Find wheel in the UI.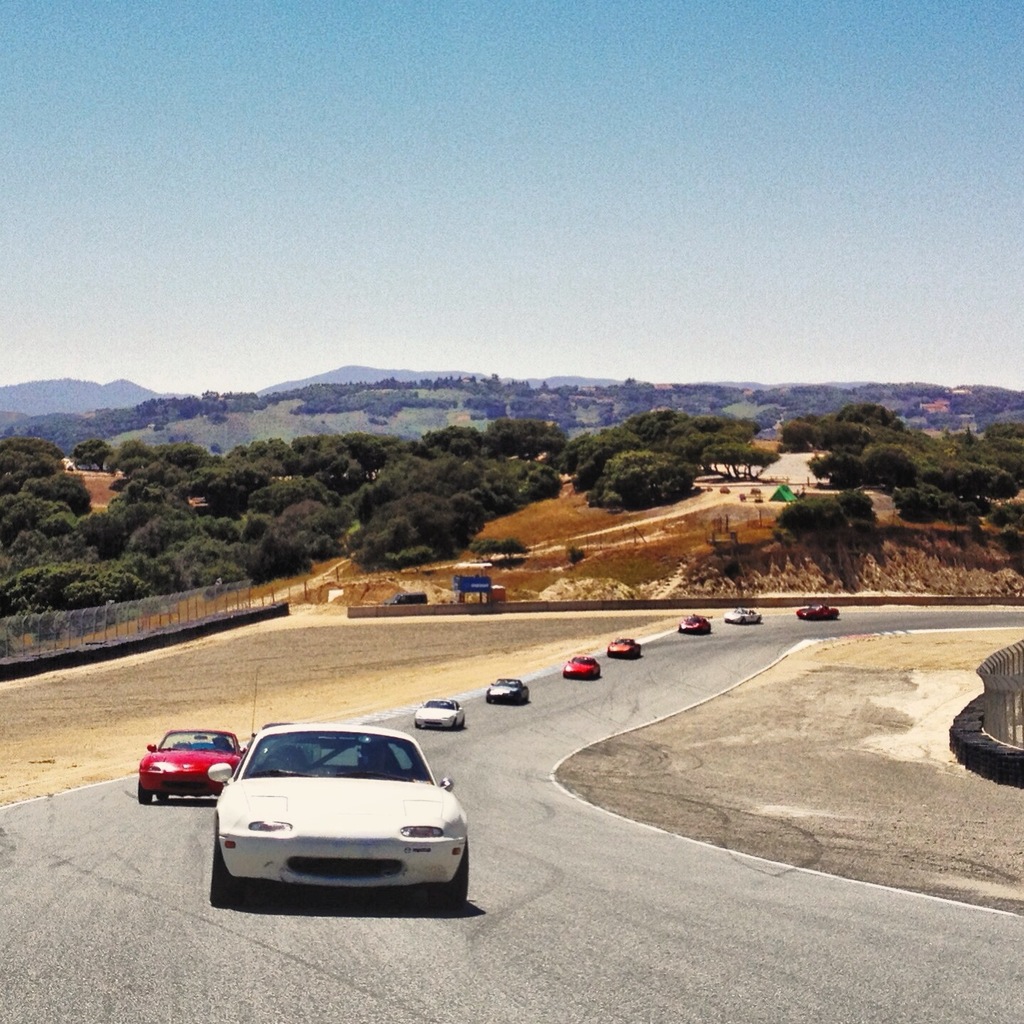
UI element at rect(136, 781, 153, 806).
